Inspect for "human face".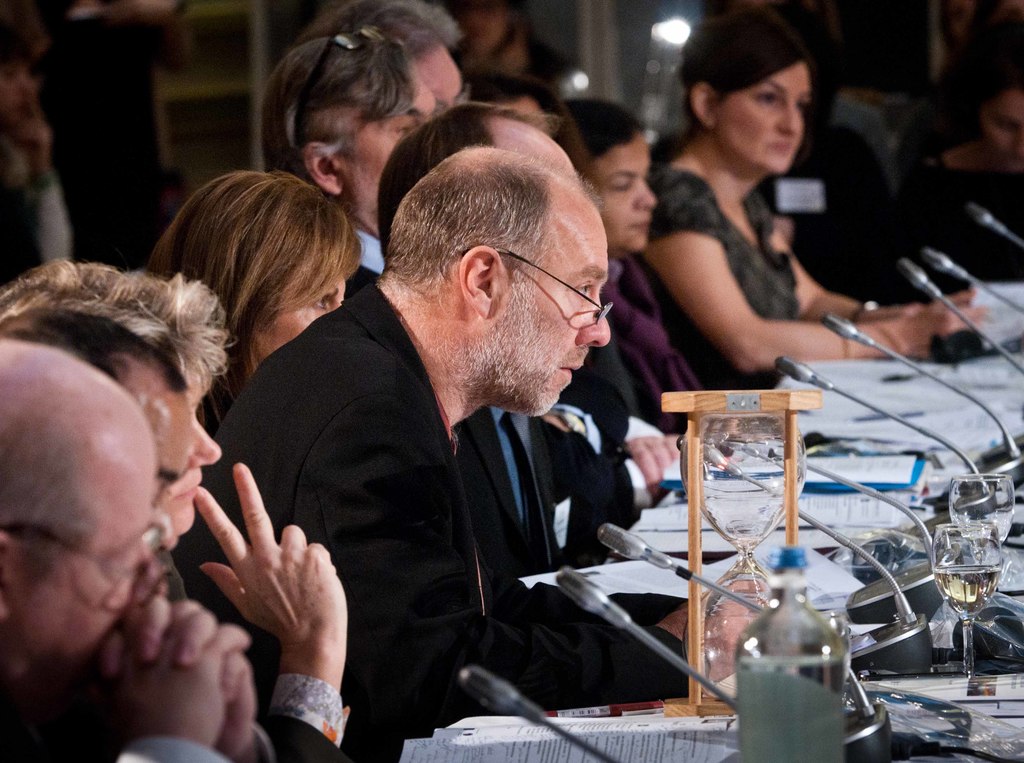
Inspection: region(506, 211, 612, 417).
